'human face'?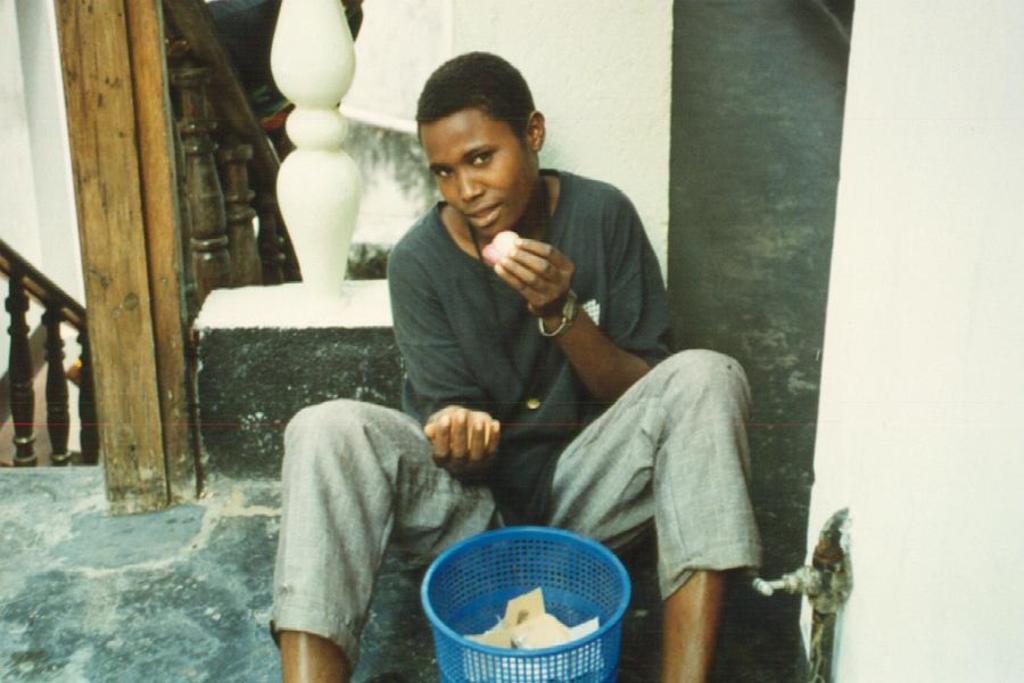
crop(424, 115, 537, 233)
